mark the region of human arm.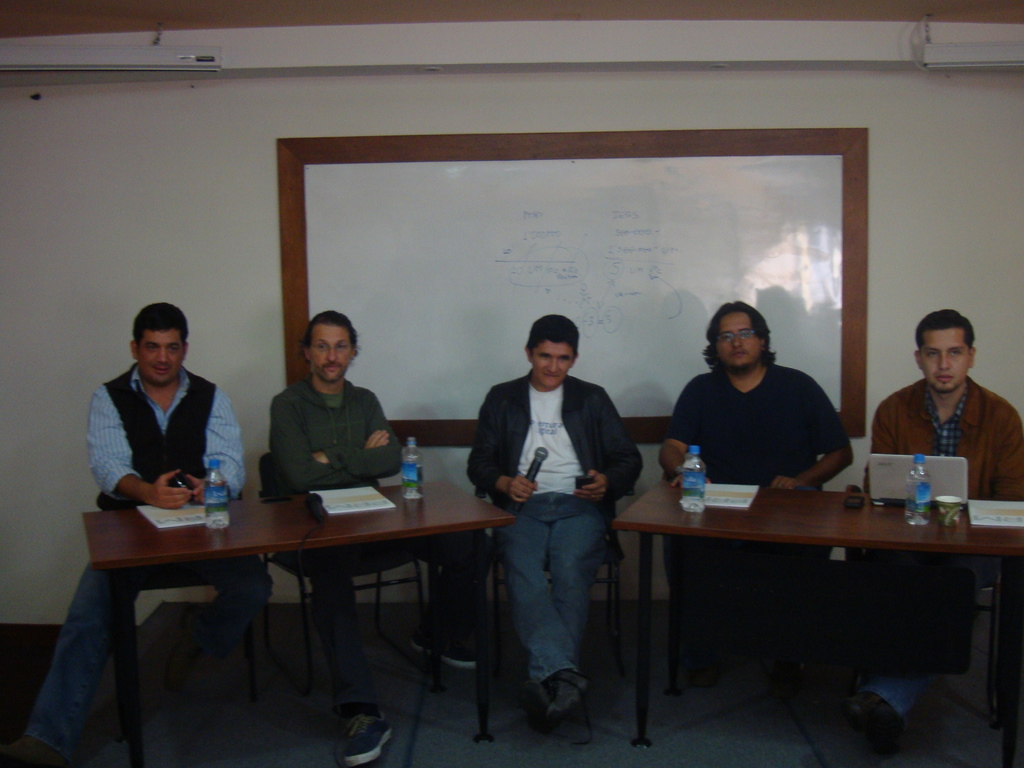
Region: rect(181, 379, 239, 504).
